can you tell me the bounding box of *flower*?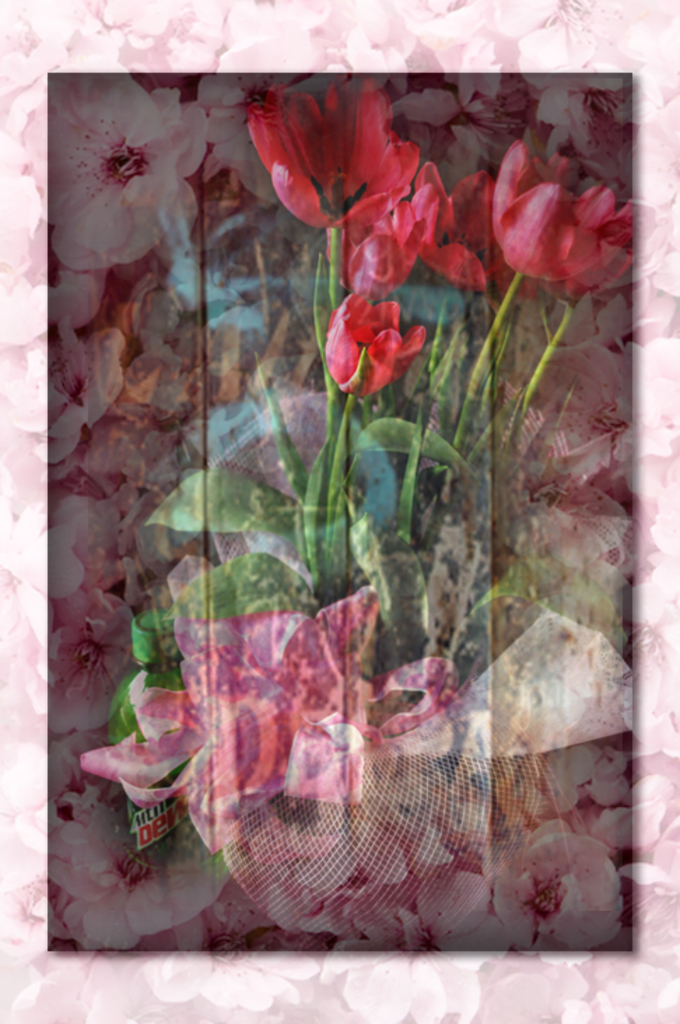
region(483, 147, 639, 309).
